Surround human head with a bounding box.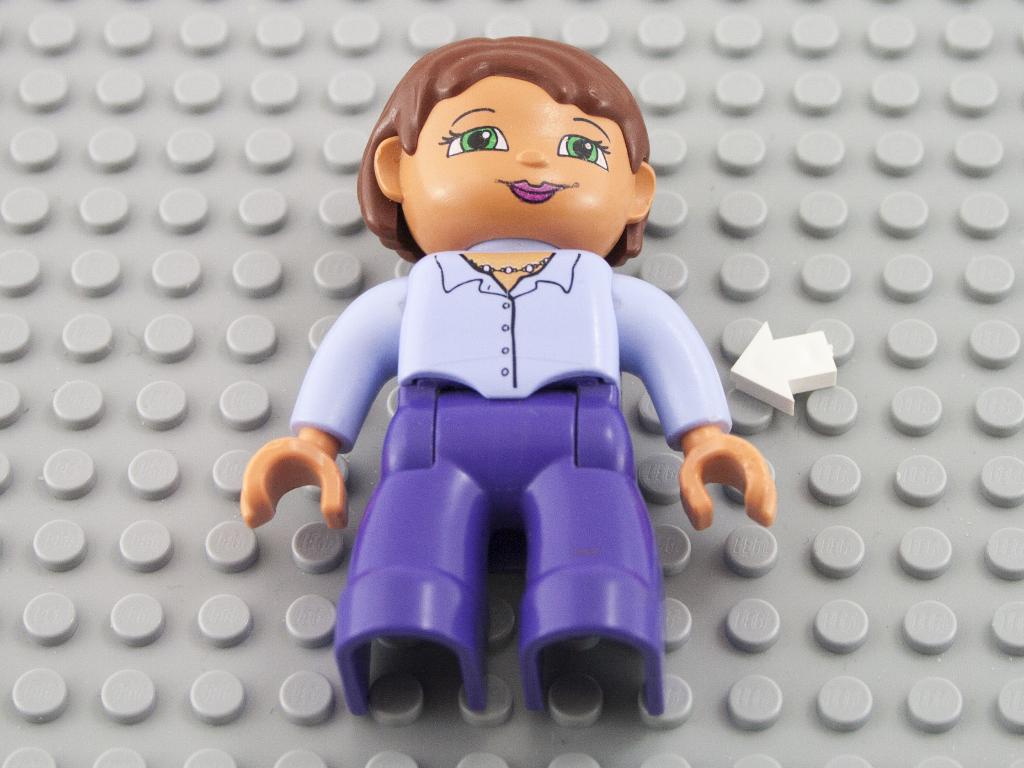
[364, 45, 656, 275].
